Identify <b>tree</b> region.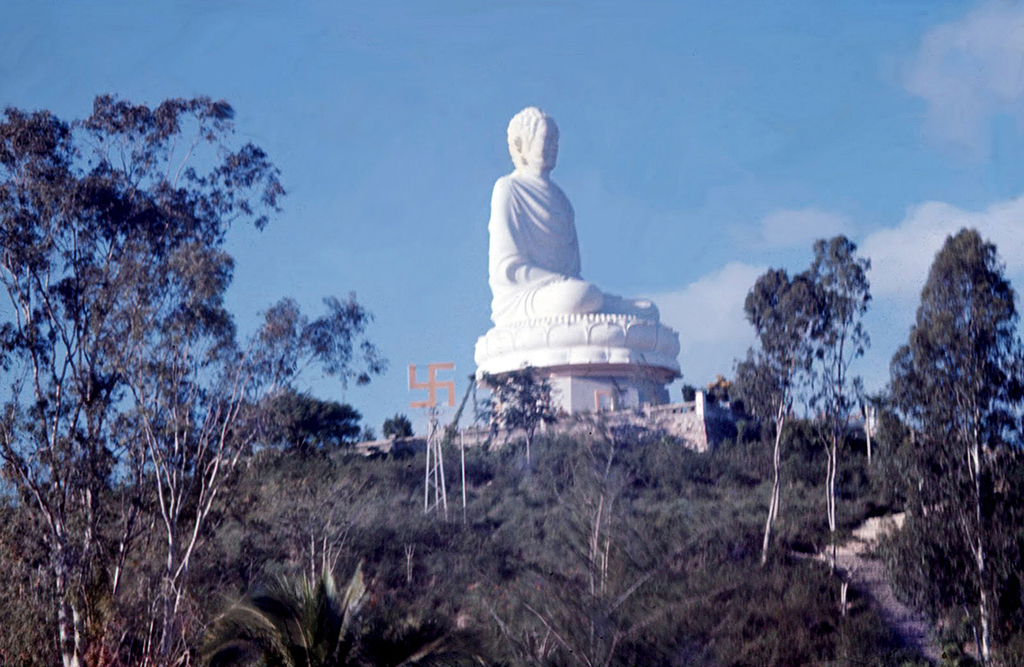
Region: pyautogui.locateOnScreen(873, 218, 1023, 666).
